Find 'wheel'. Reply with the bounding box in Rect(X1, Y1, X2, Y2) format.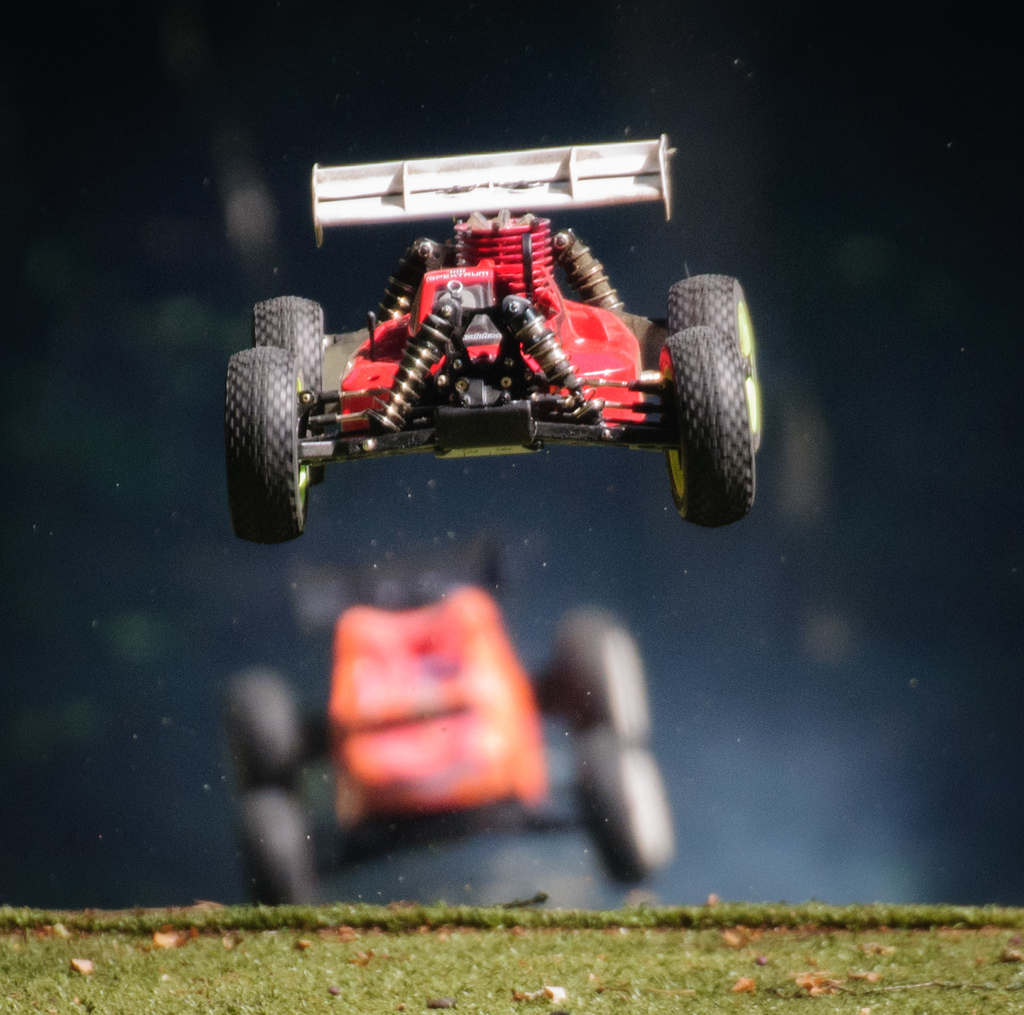
Rect(665, 330, 755, 528).
